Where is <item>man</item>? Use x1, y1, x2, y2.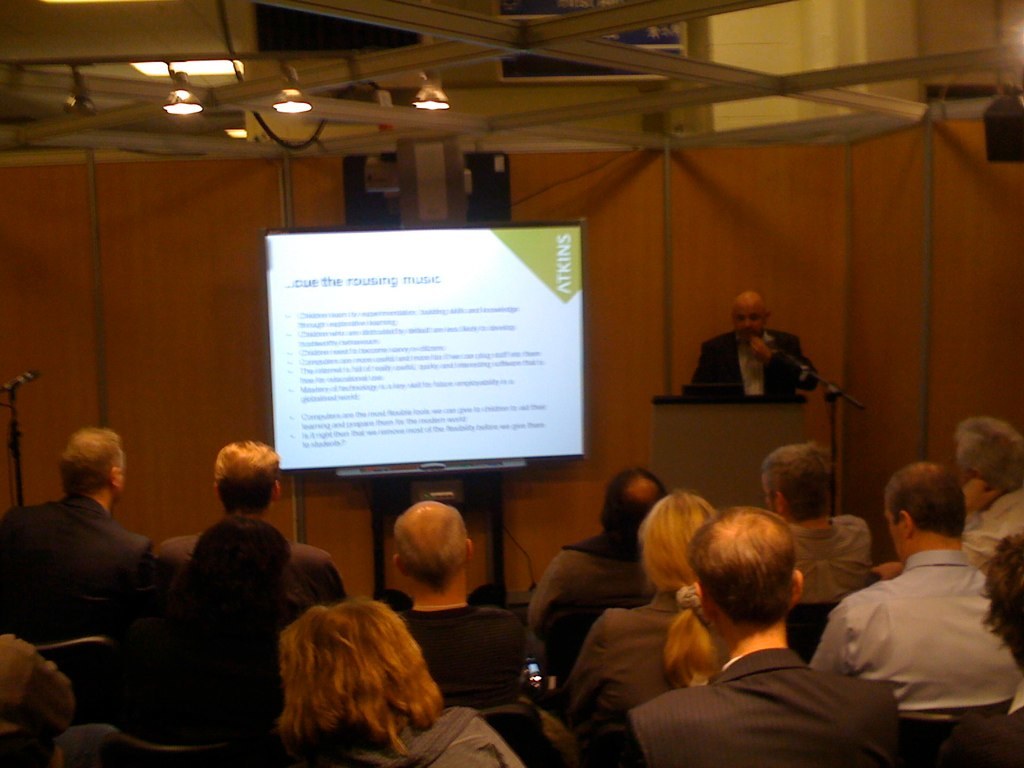
525, 467, 670, 667.
